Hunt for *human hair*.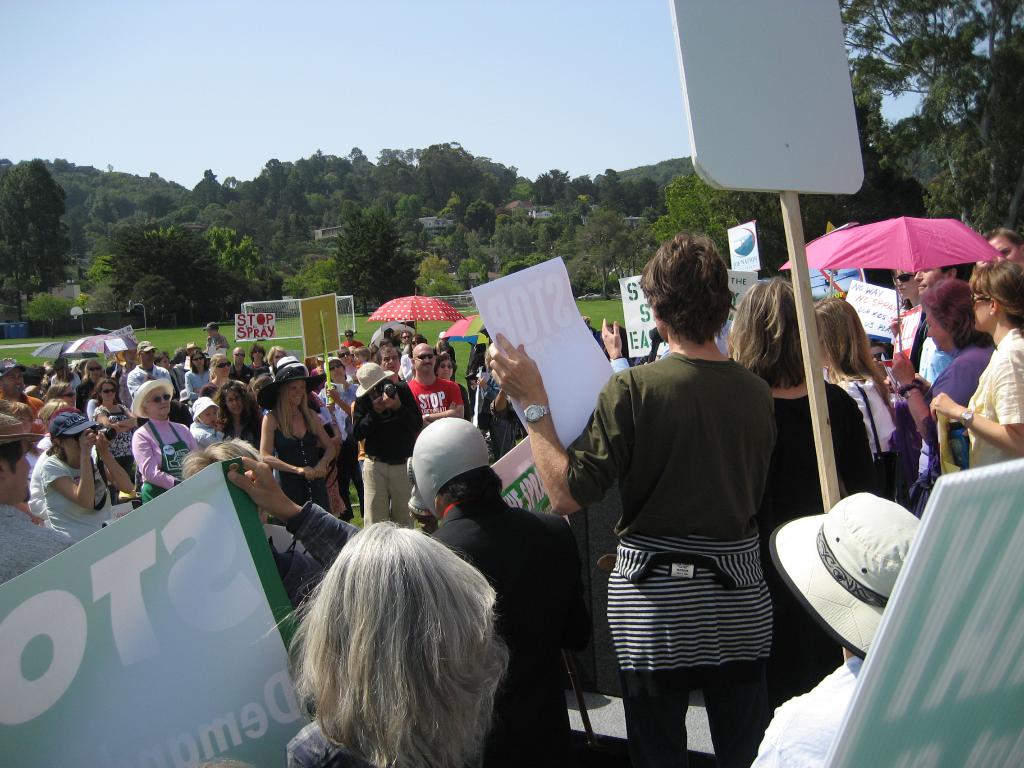
Hunted down at crop(210, 356, 226, 372).
